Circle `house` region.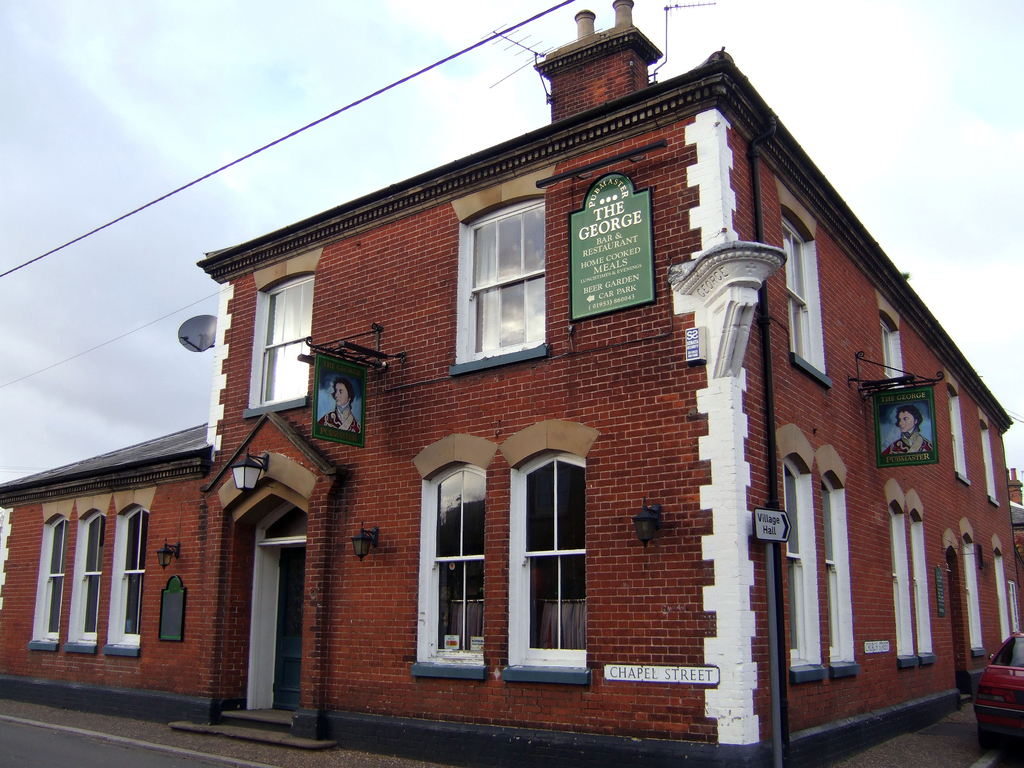
Region: x1=0, y1=0, x2=1023, y2=767.
